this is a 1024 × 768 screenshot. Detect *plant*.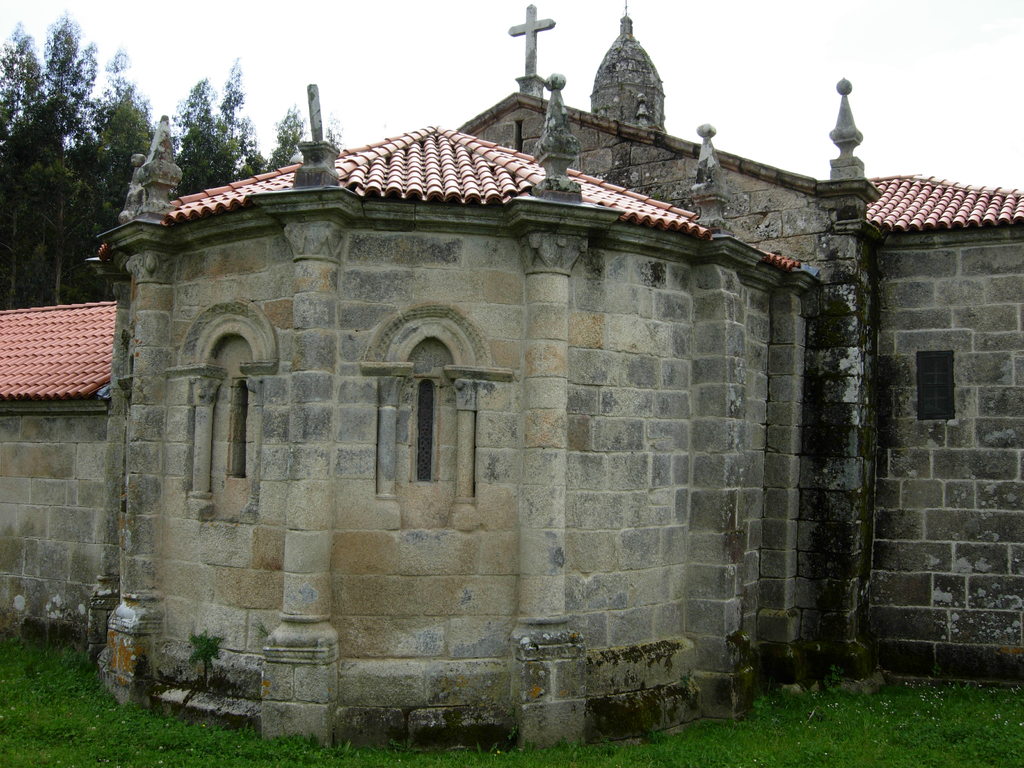
{"left": 145, "top": 628, "right": 230, "bottom": 718}.
